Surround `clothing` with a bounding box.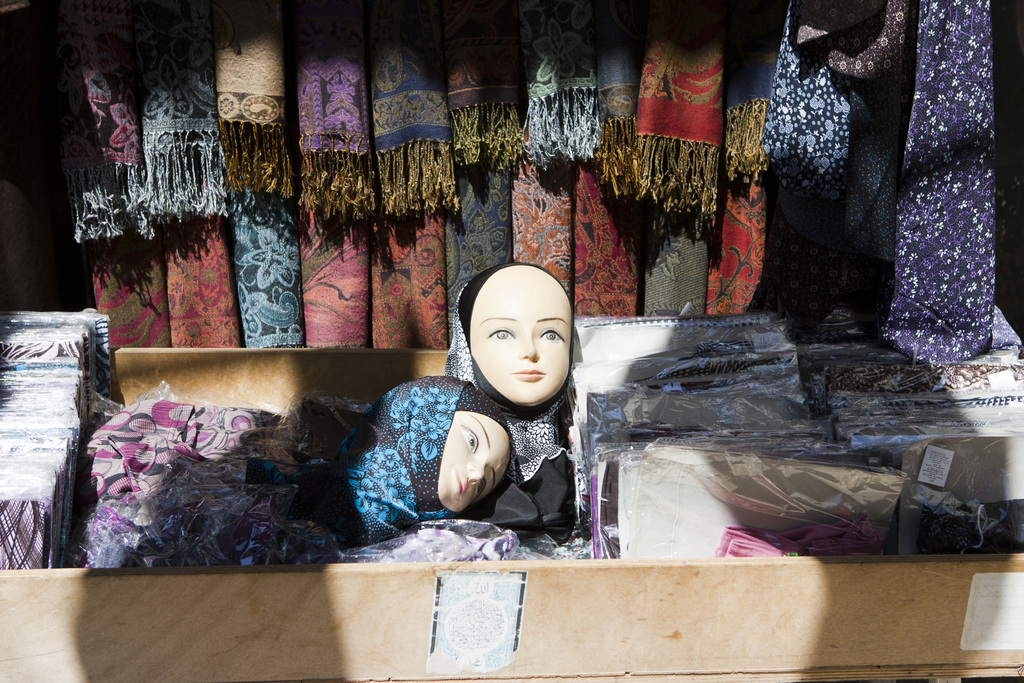
(x1=625, y1=31, x2=730, y2=313).
